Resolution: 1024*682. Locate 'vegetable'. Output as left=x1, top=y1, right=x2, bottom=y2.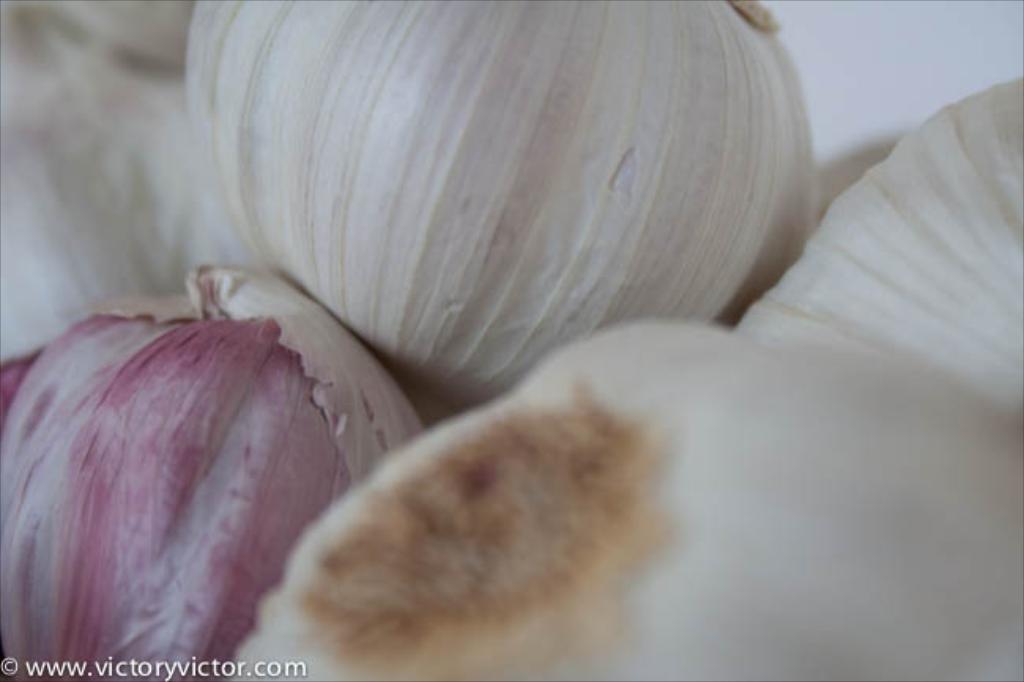
left=0, top=0, right=258, bottom=369.
